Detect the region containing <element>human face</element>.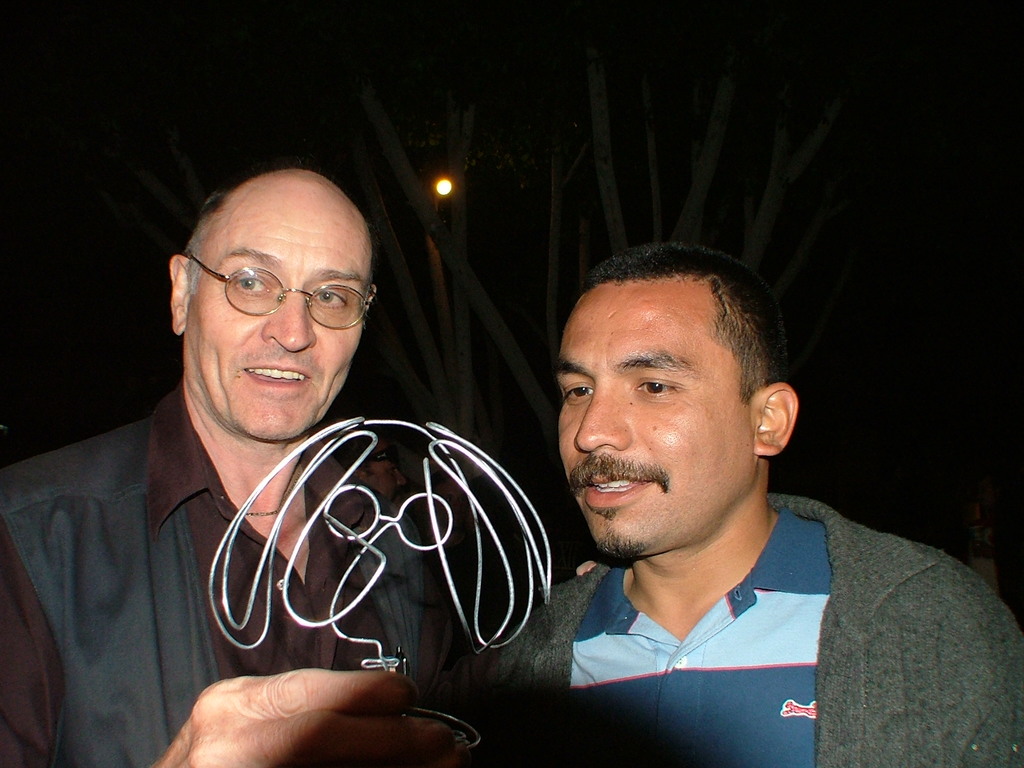
detection(556, 295, 751, 563).
